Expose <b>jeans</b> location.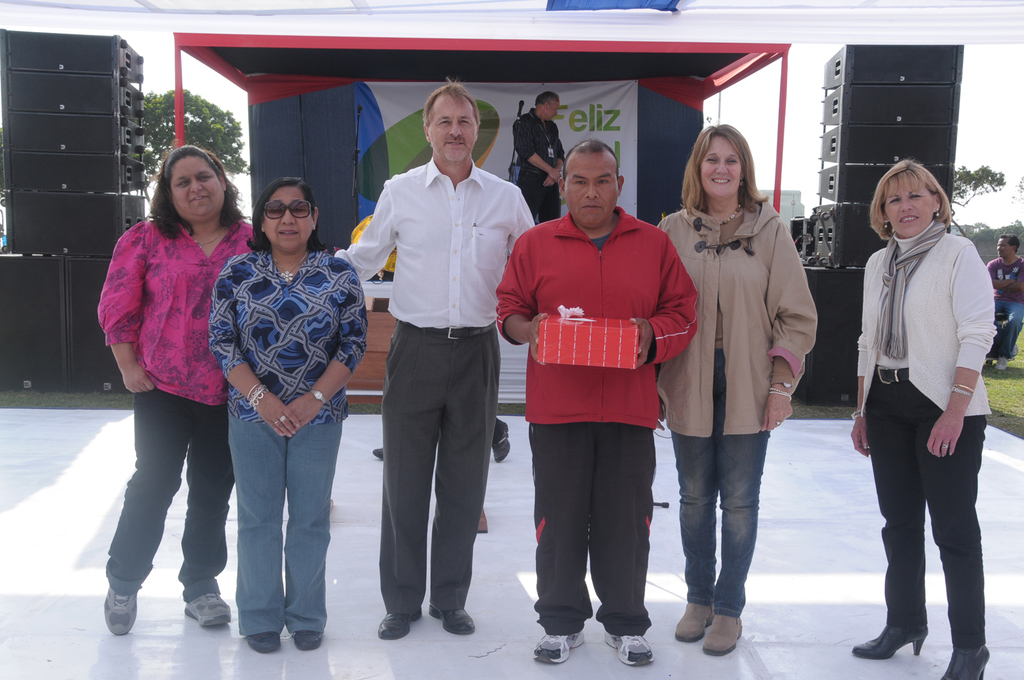
Exposed at bbox=[233, 415, 341, 634].
